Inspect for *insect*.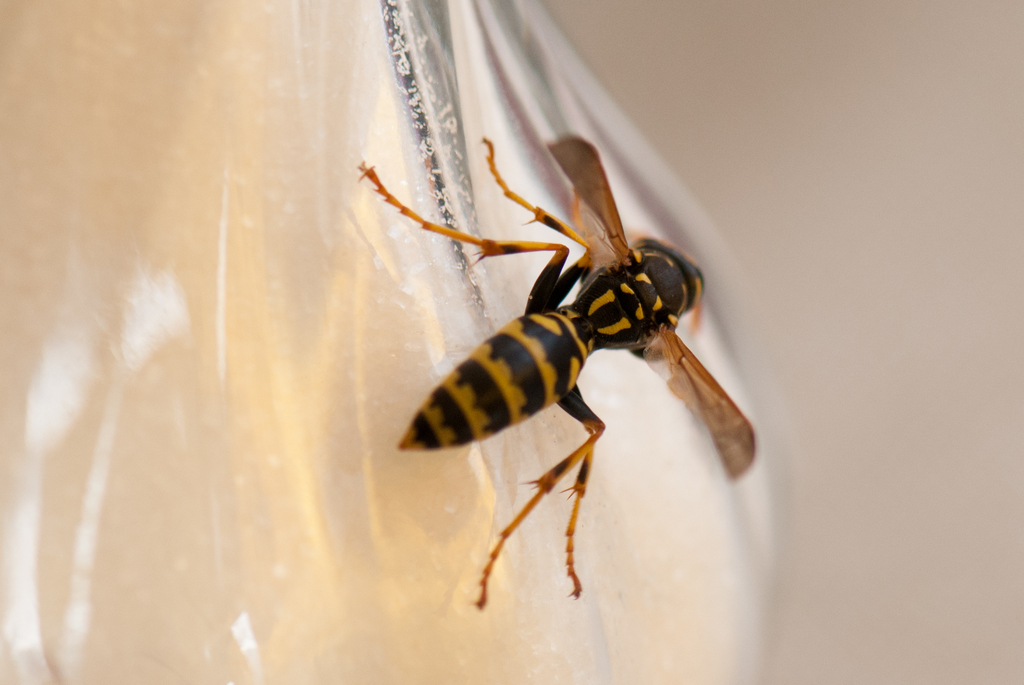
Inspection: (351,134,761,613).
